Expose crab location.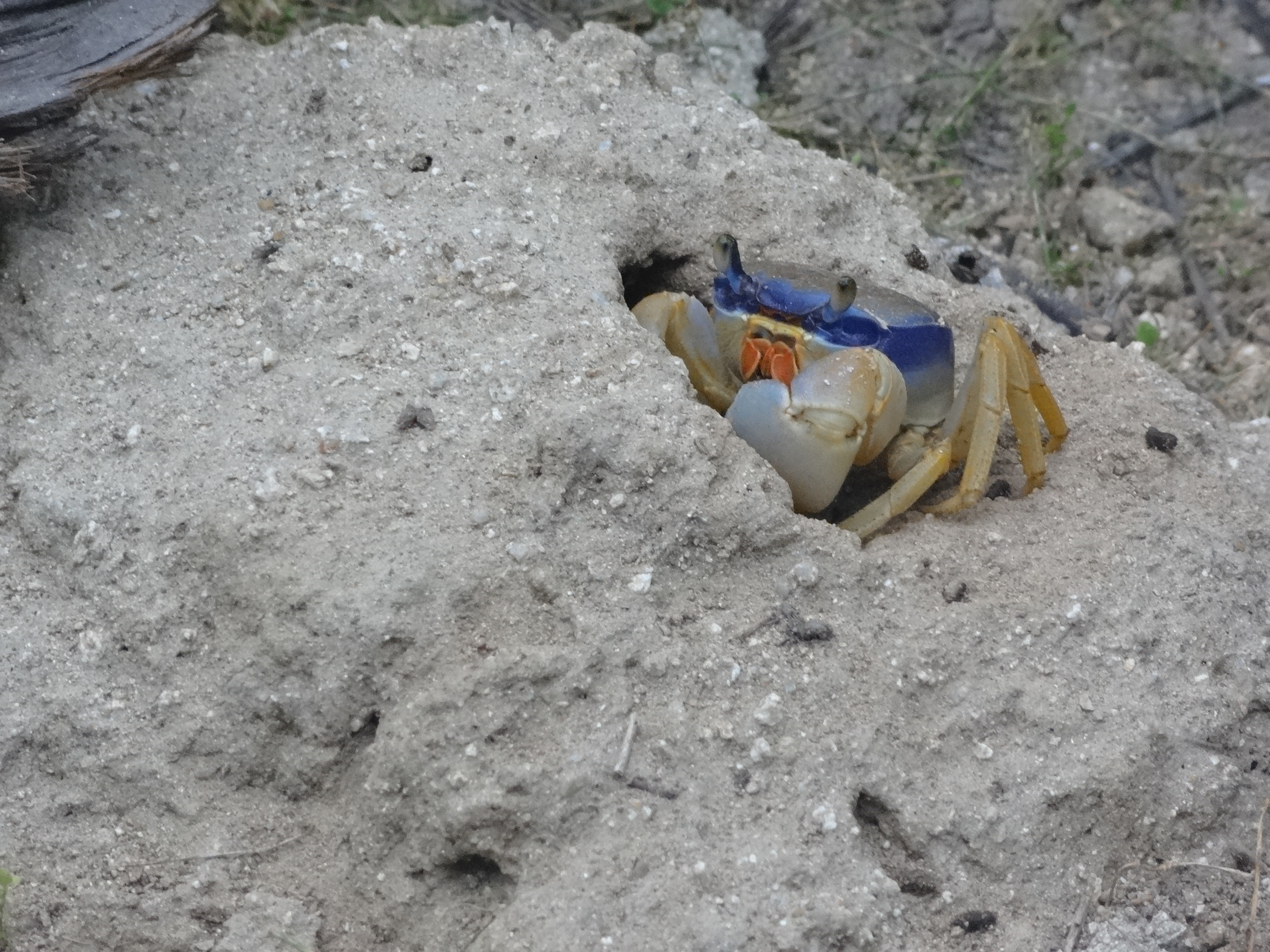
Exposed at <bbox>308, 115, 525, 266</bbox>.
